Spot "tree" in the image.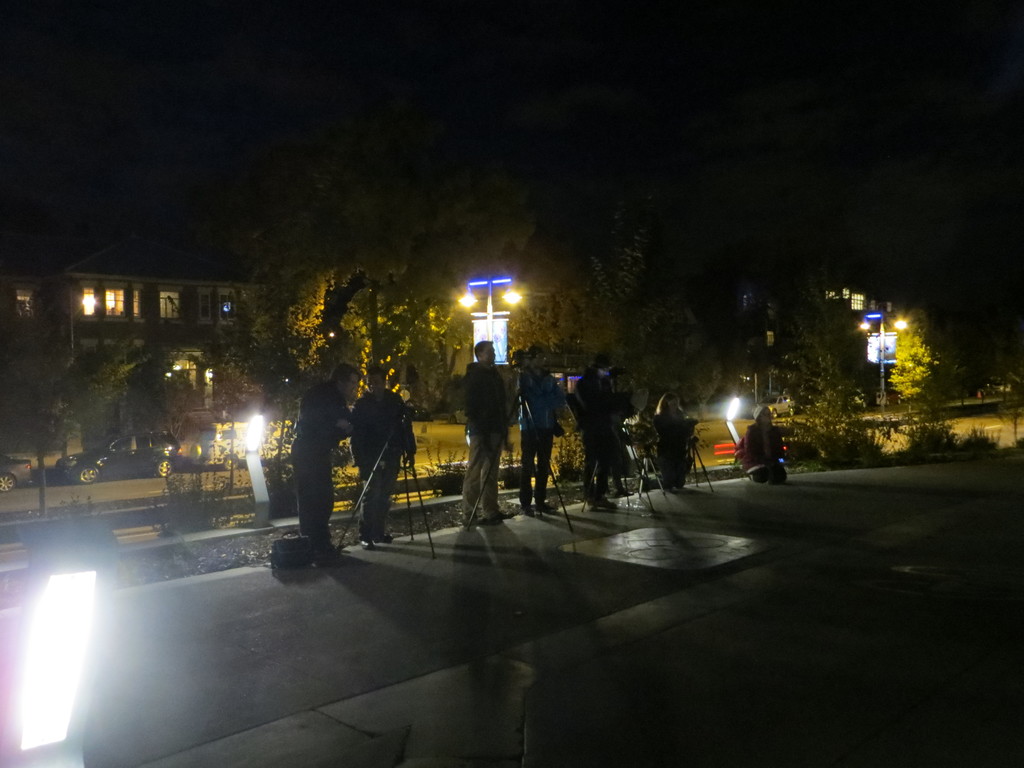
"tree" found at box=[881, 285, 961, 435].
